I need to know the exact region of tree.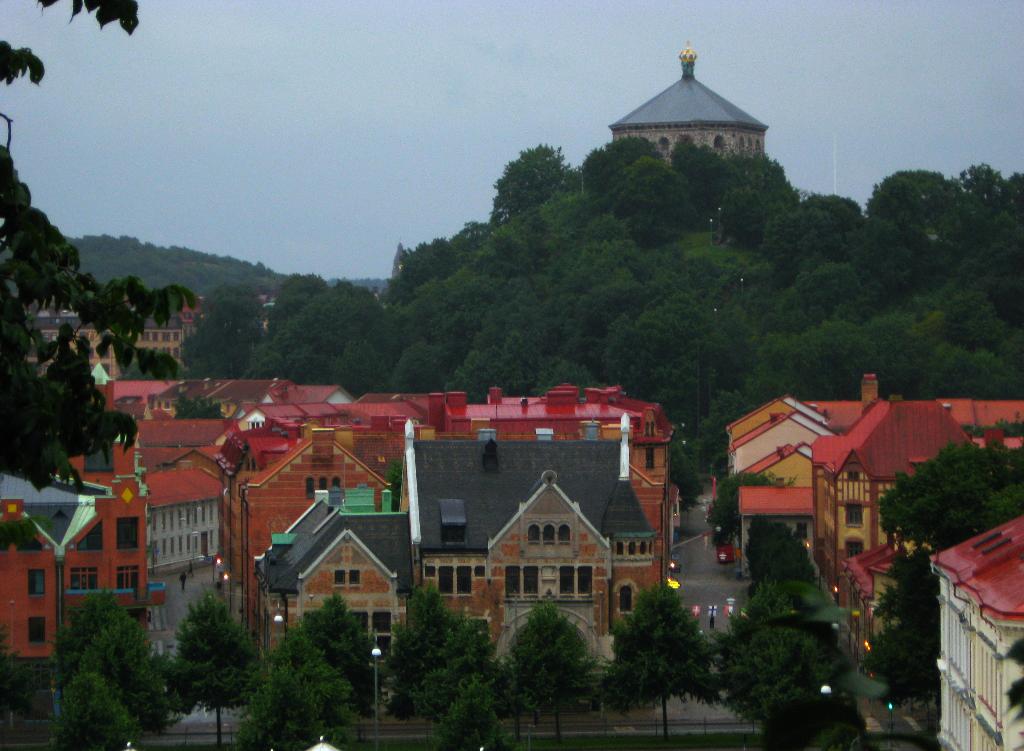
Region: region(384, 585, 479, 716).
